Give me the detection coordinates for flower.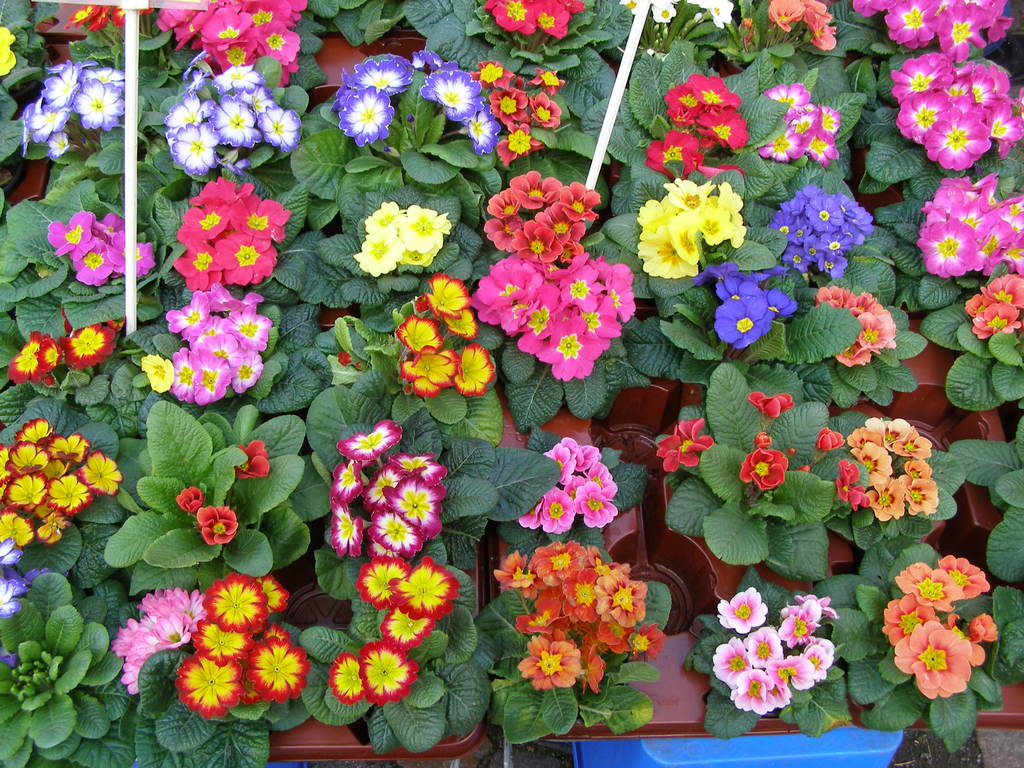
Rect(634, 177, 743, 273).
